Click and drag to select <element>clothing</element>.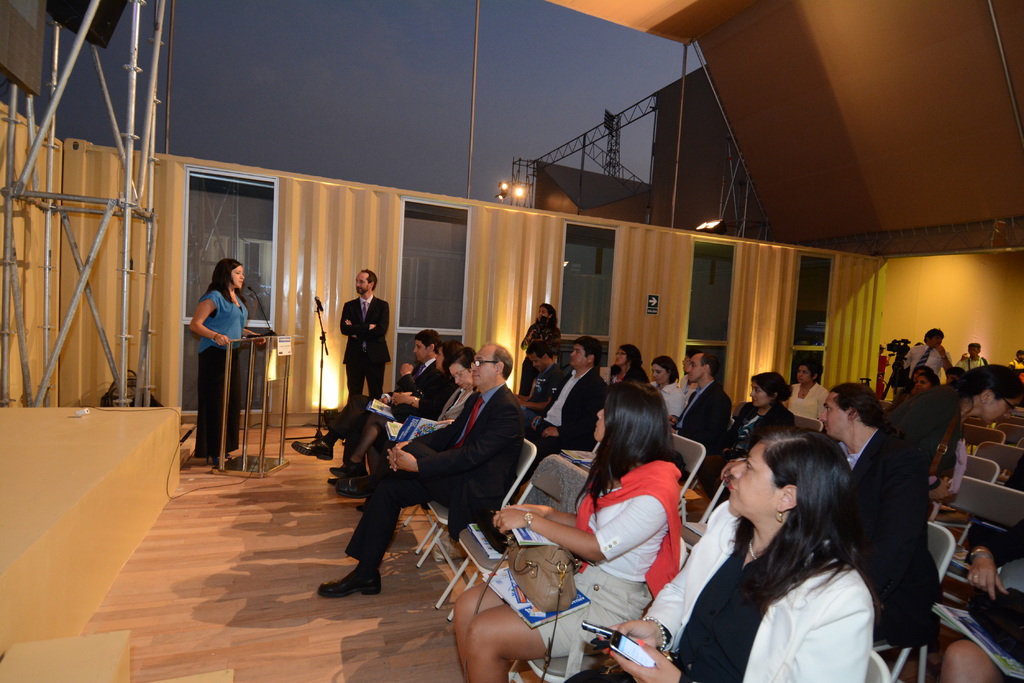
Selection: box(634, 494, 871, 682).
